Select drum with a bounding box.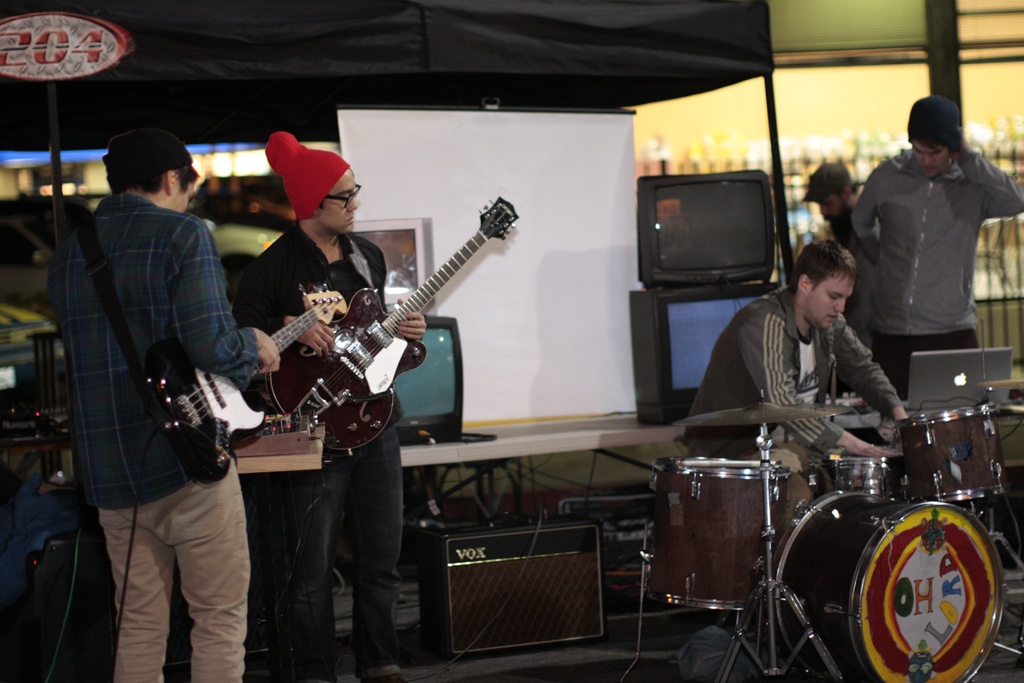
detection(896, 402, 1012, 500).
